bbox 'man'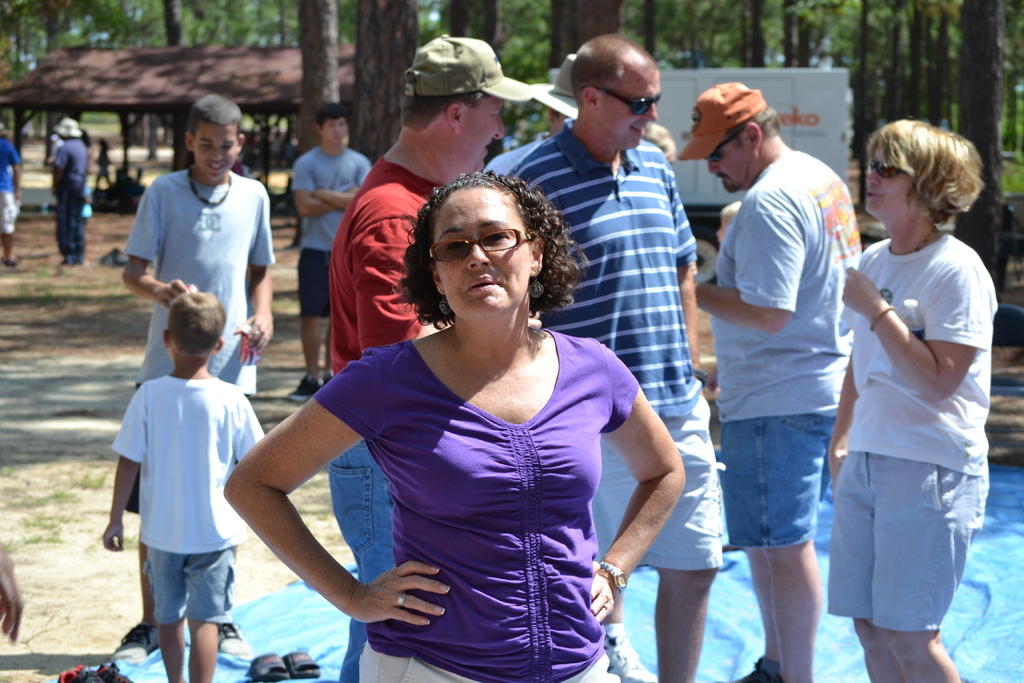
x1=51 y1=119 x2=103 y2=263
